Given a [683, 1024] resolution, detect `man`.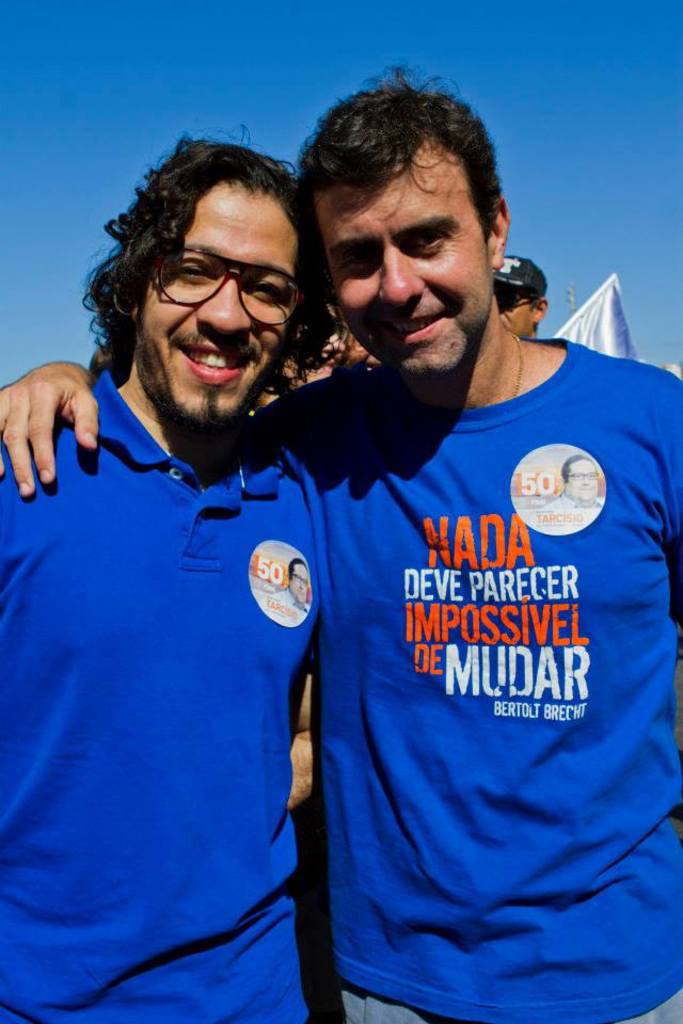
[x1=493, y1=258, x2=554, y2=336].
